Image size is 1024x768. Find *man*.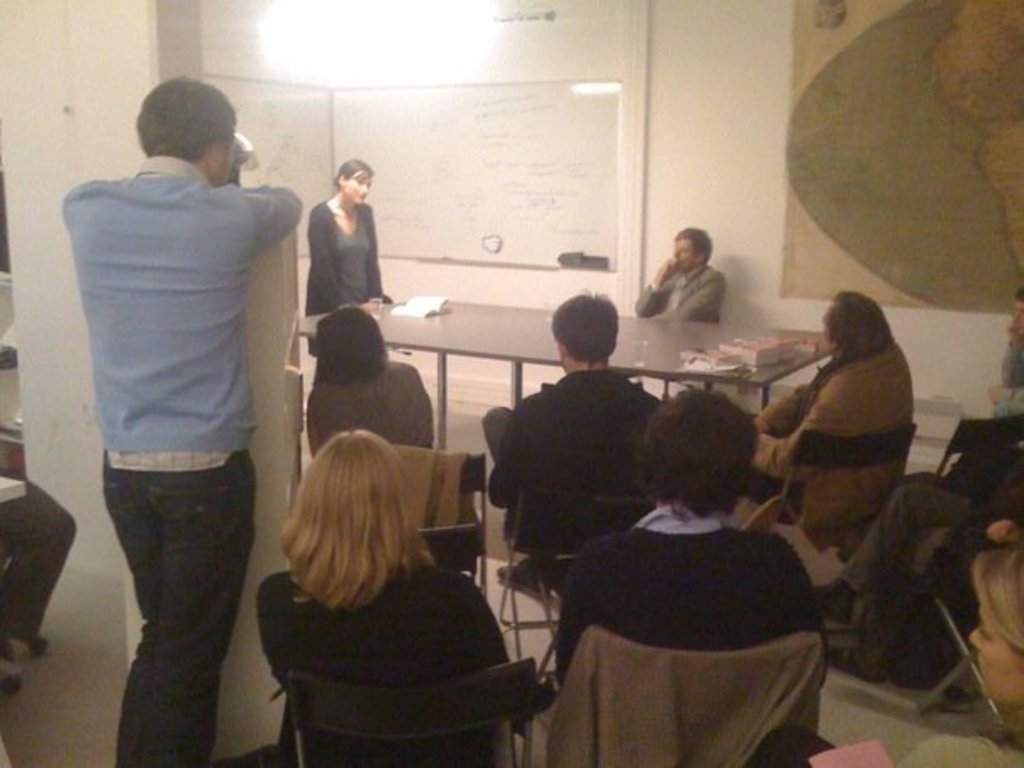
{"x1": 483, "y1": 295, "x2": 668, "y2": 561}.
